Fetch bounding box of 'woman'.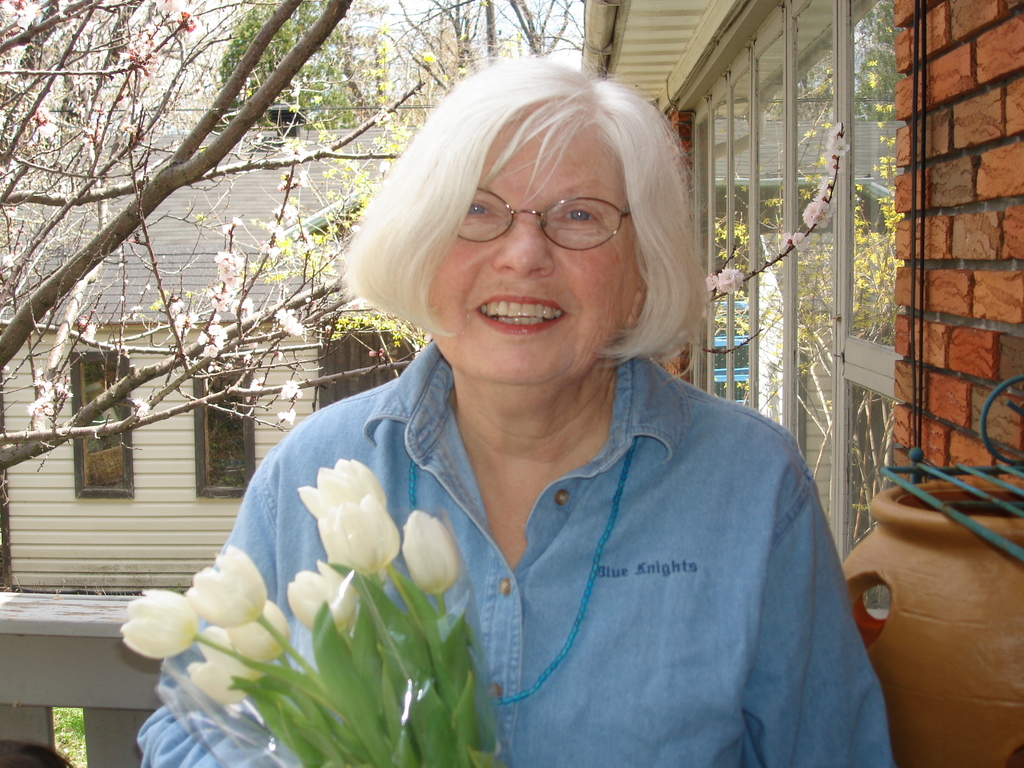
Bbox: 177:63:854:764.
